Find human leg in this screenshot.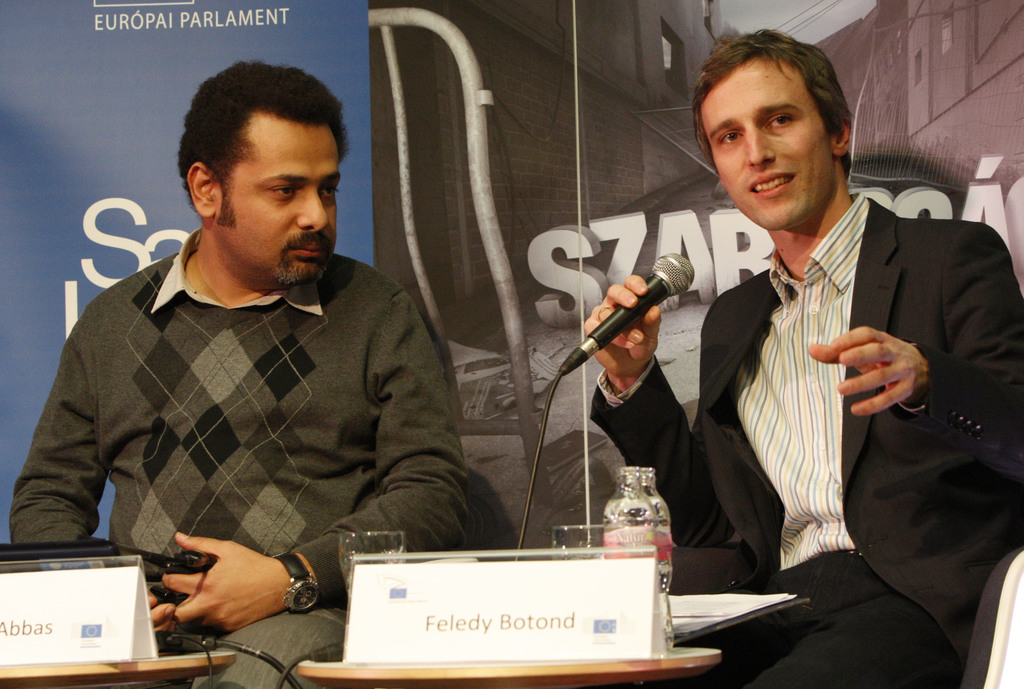
The bounding box for human leg is 753, 592, 952, 688.
